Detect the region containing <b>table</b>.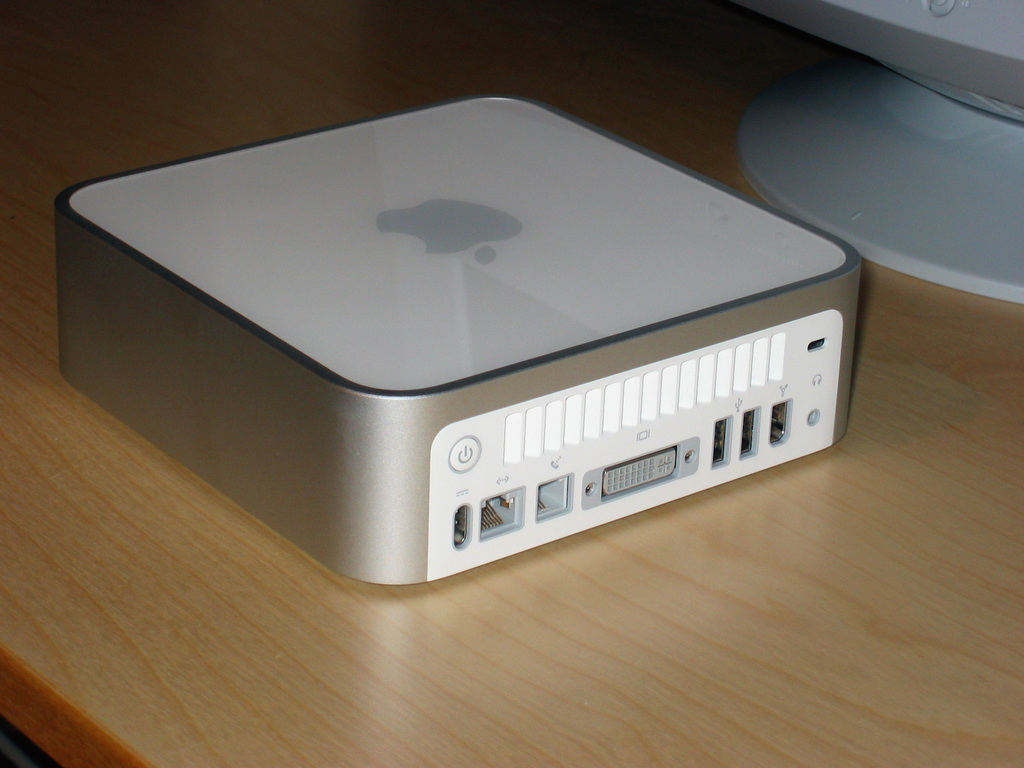
<box>0,0,1023,767</box>.
